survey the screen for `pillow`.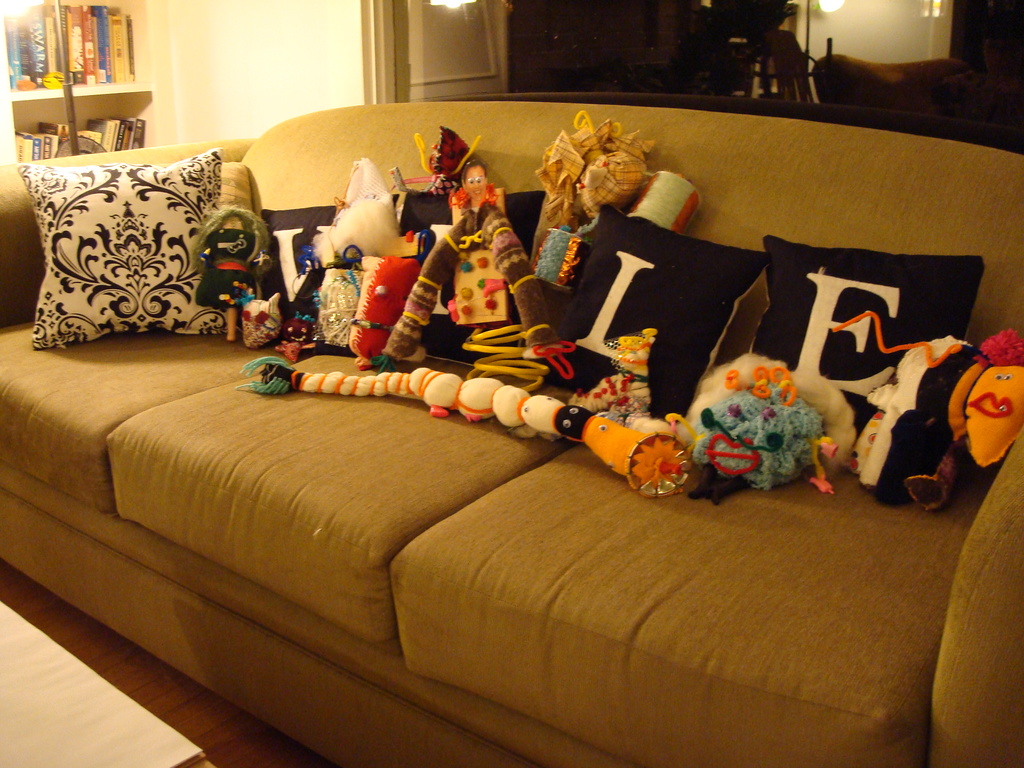
Survey found: BBox(741, 236, 995, 461).
